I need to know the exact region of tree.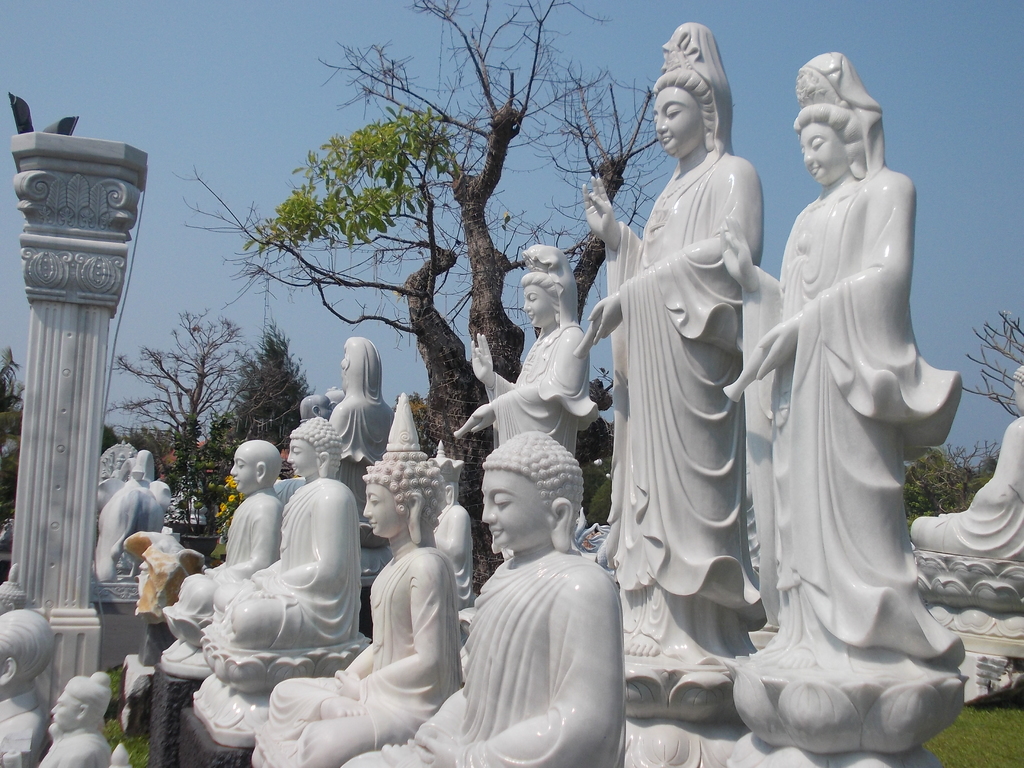
Region: rect(168, 0, 739, 593).
